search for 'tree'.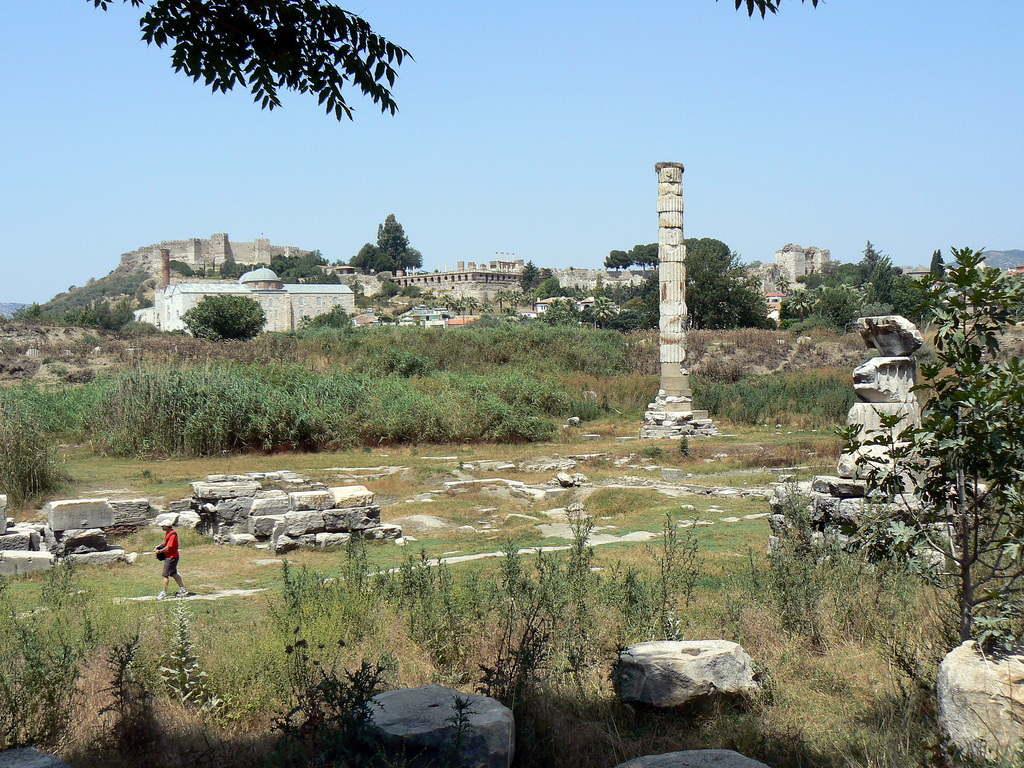
Found at box=[179, 296, 268, 345].
